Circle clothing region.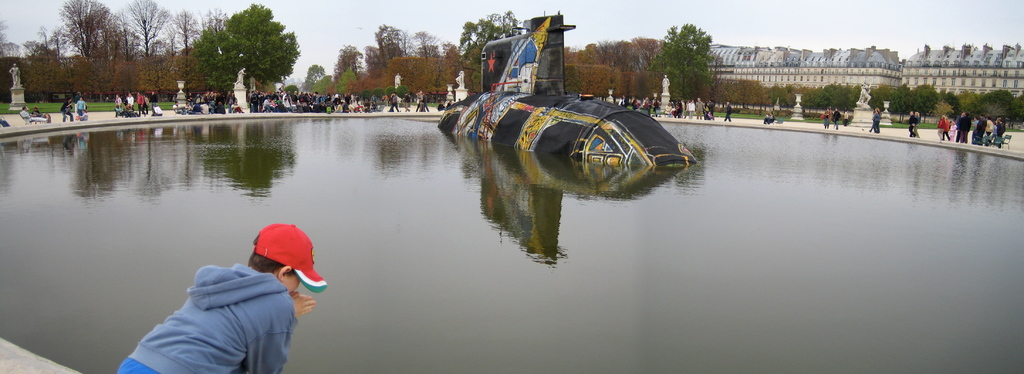
Region: <box>831,115,841,124</box>.
